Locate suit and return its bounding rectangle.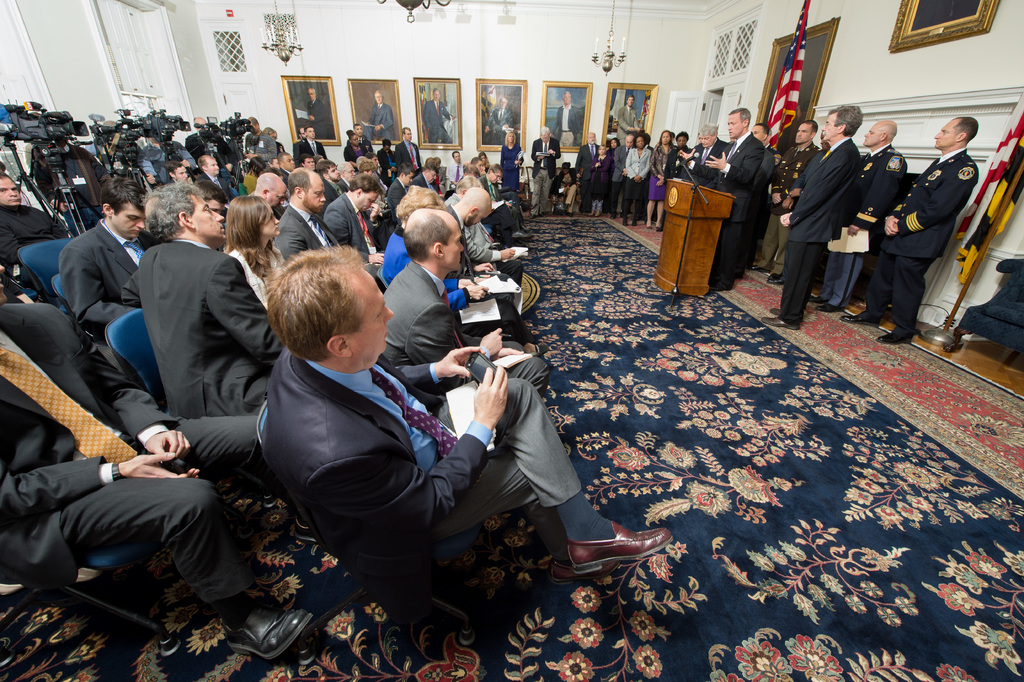
x1=58, y1=222, x2=157, y2=381.
